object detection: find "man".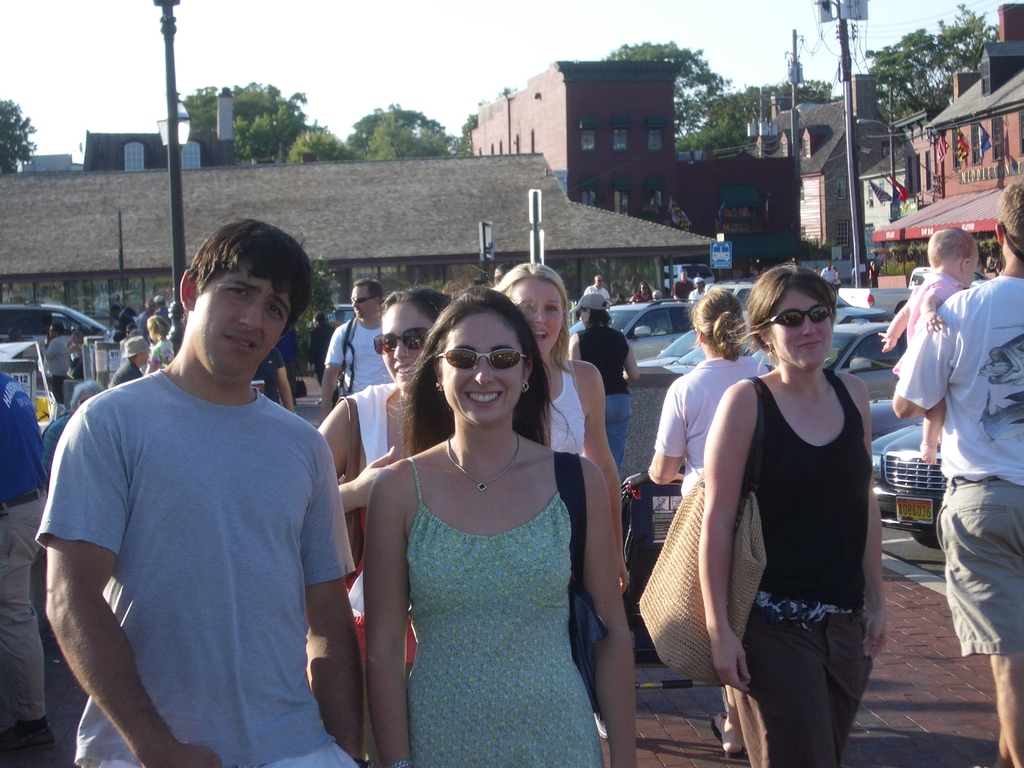
locate(584, 275, 613, 305).
